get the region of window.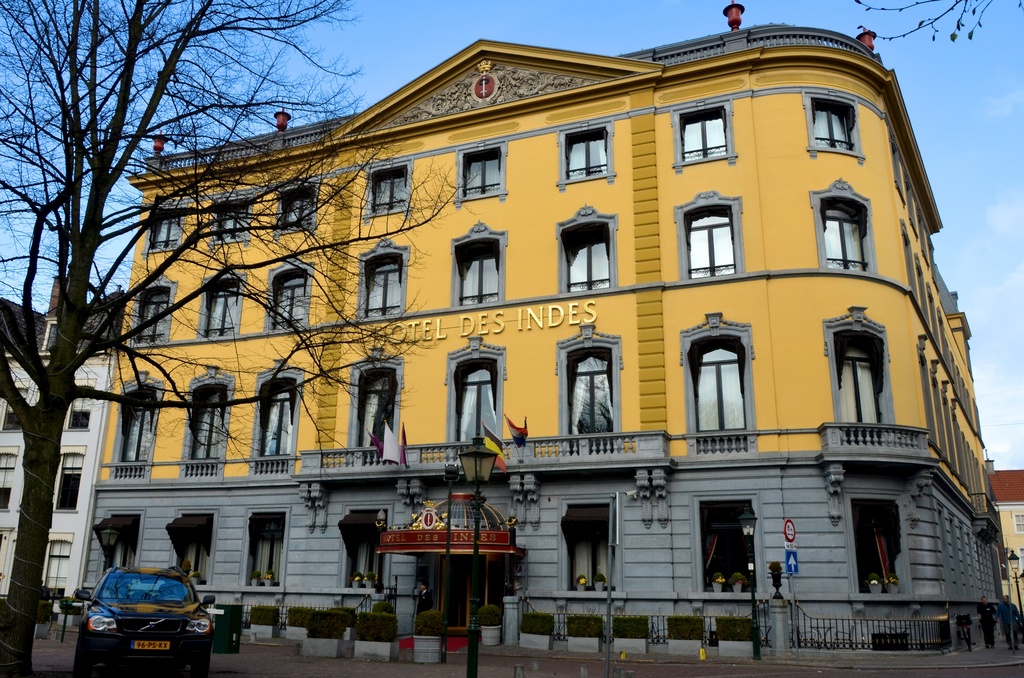
<bbox>559, 342, 622, 451</bbox>.
